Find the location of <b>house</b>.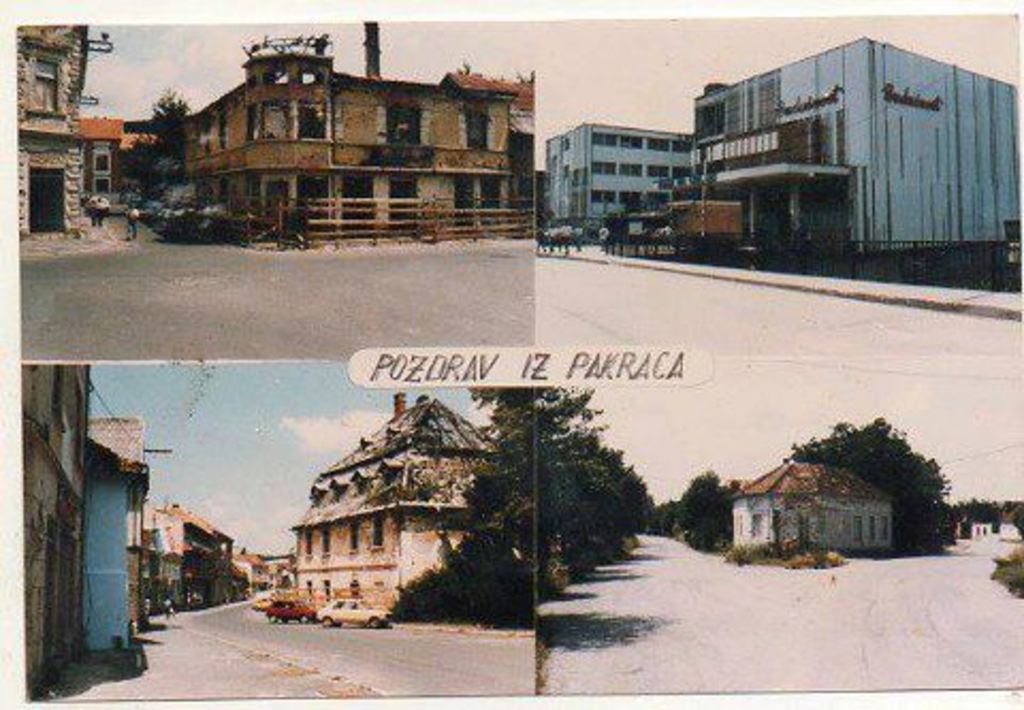
Location: [85,414,158,663].
